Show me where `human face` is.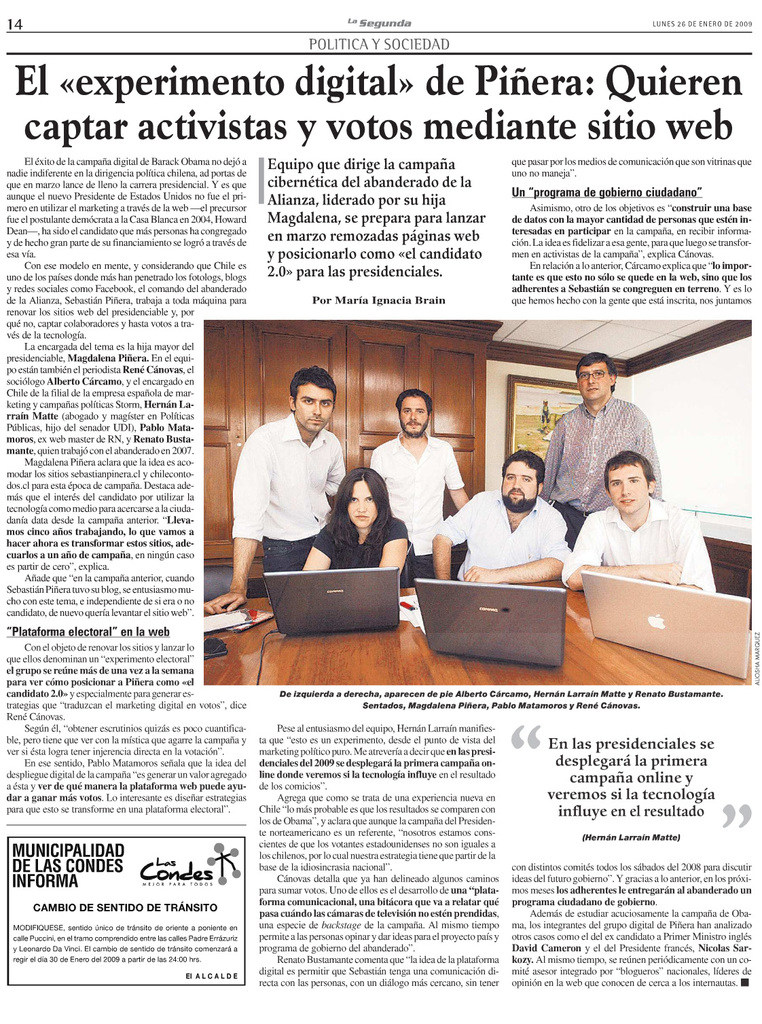
`human face` is at bbox=[295, 384, 334, 433].
